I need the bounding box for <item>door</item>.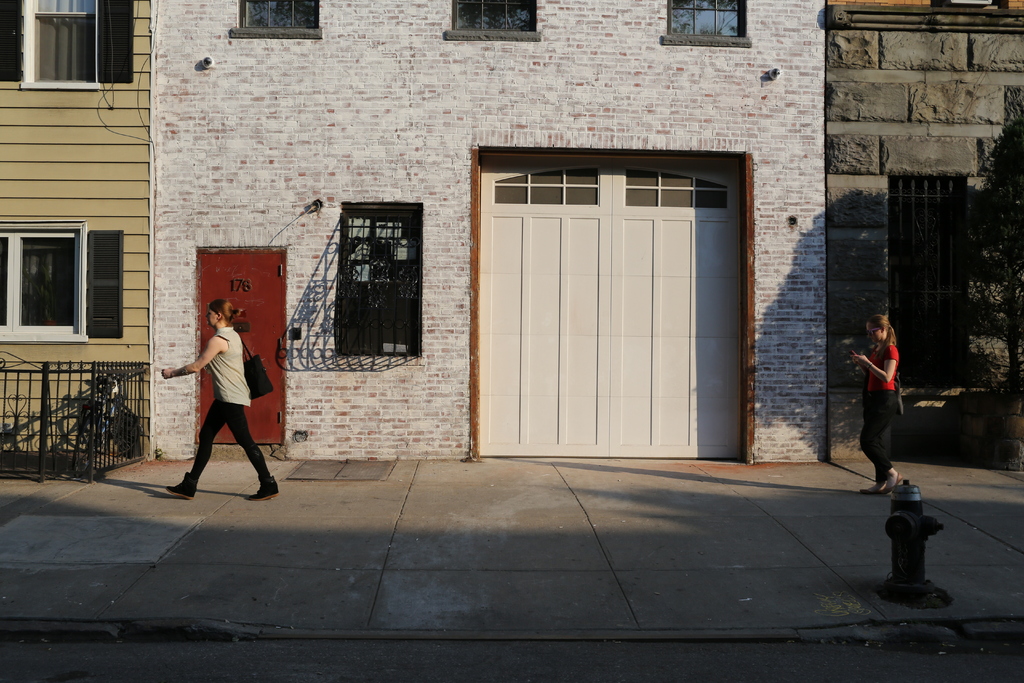
Here it is: [x1=199, y1=247, x2=279, y2=441].
